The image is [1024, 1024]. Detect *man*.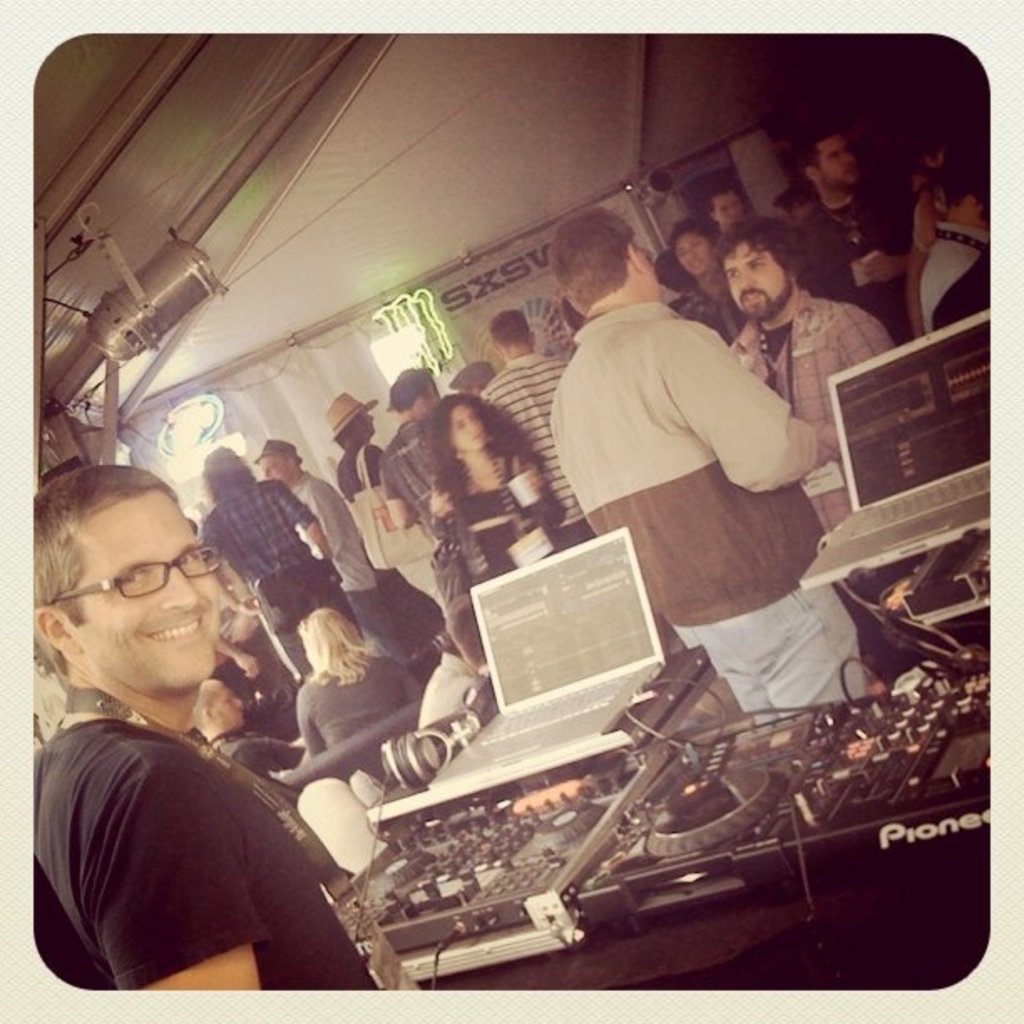
Detection: bbox=[545, 206, 875, 709].
